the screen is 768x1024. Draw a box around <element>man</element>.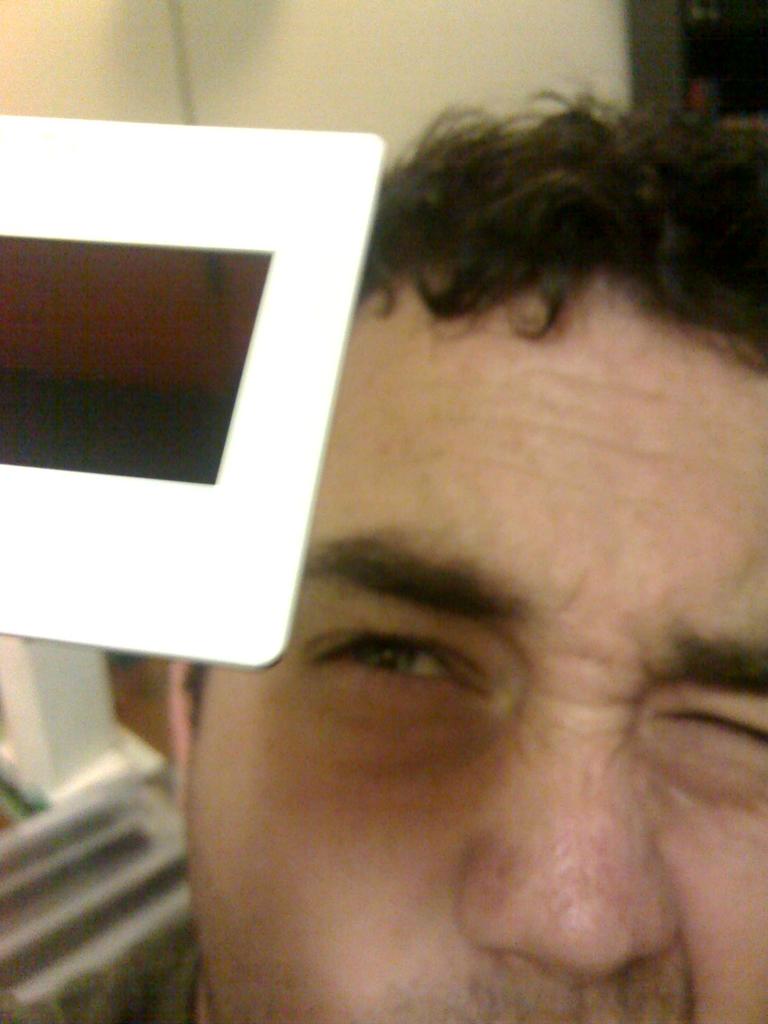
(x1=43, y1=162, x2=767, y2=1023).
